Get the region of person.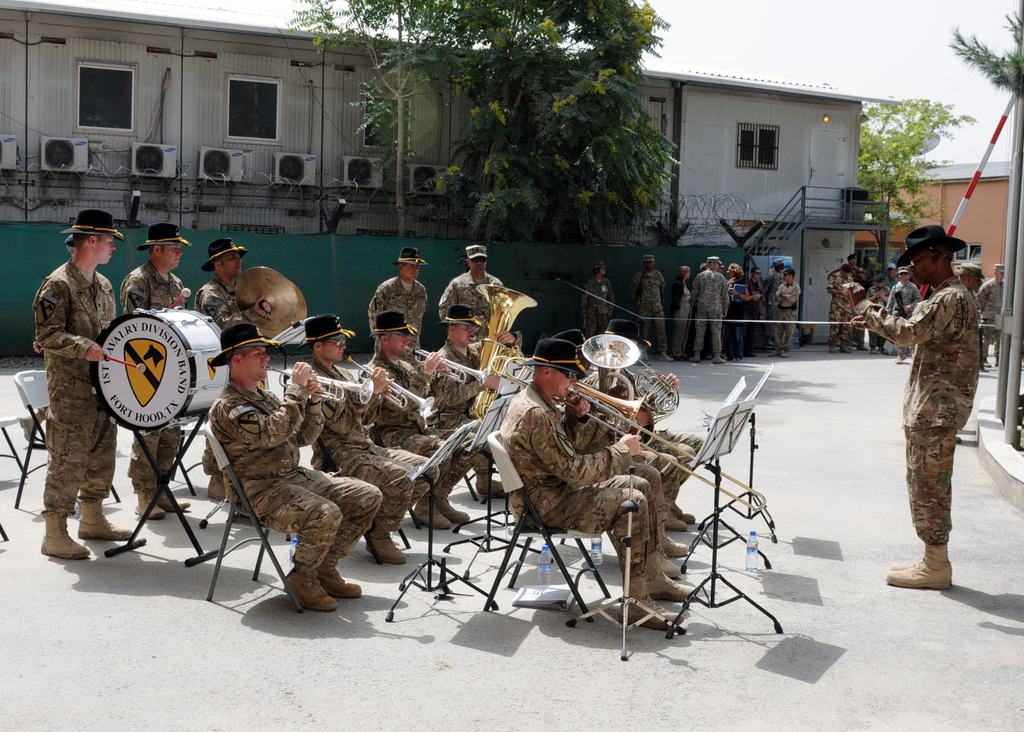
l=348, t=304, r=464, b=522.
